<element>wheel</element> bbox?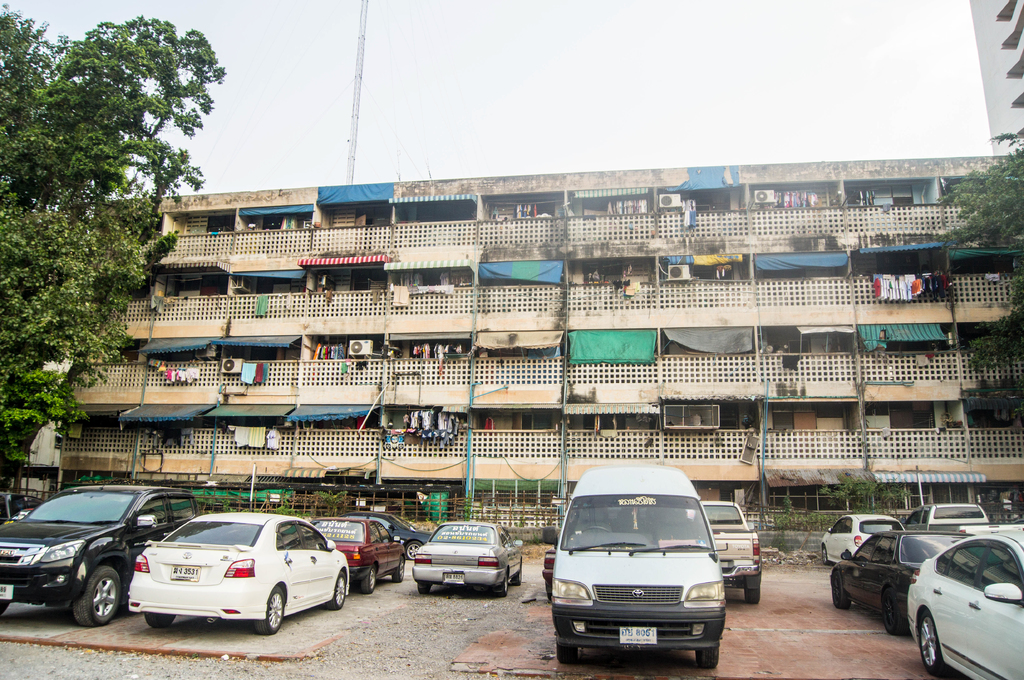
[146,612,175,629]
